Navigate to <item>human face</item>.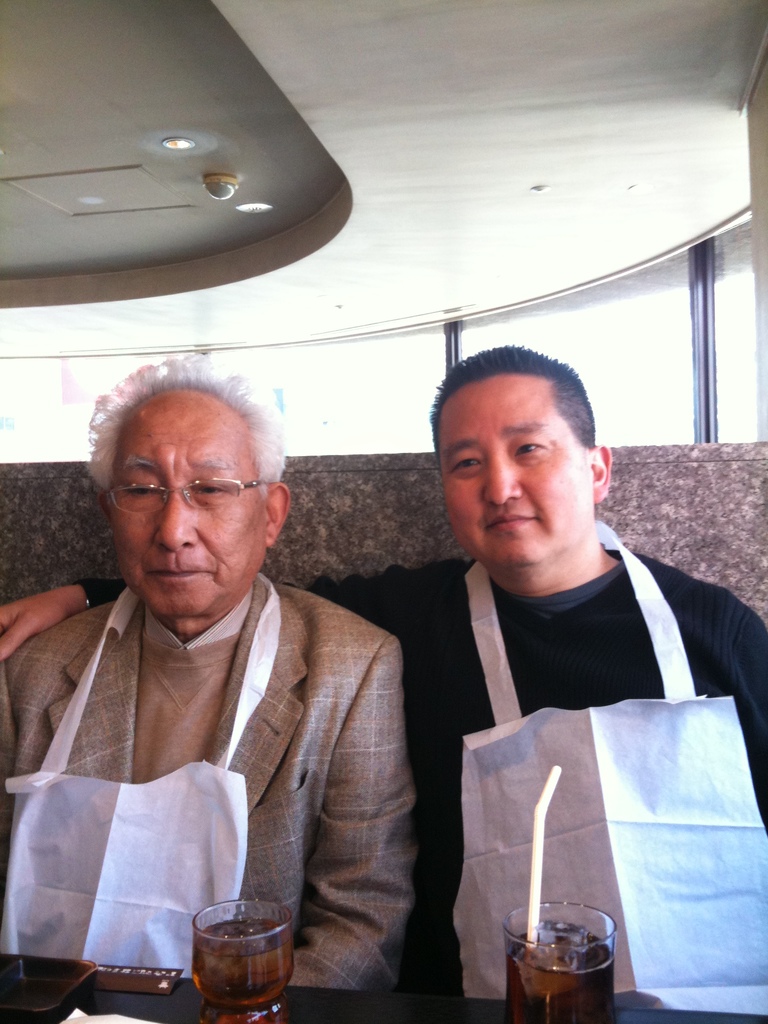
Navigation target: bbox(104, 392, 268, 621).
